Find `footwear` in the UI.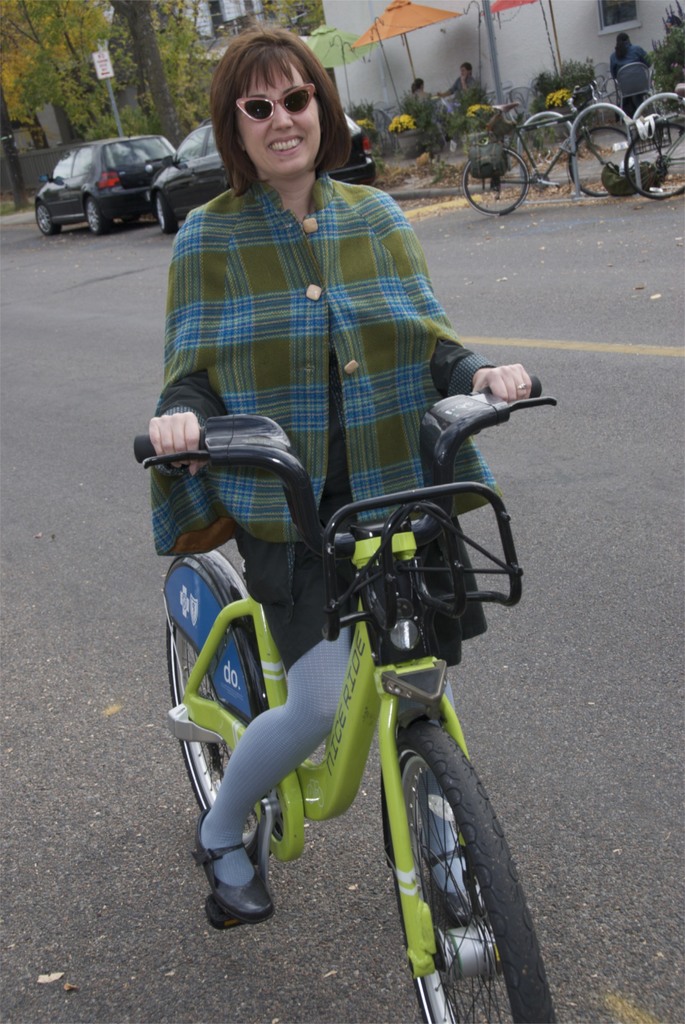
UI element at <region>203, 828, 276, 932</region>.
